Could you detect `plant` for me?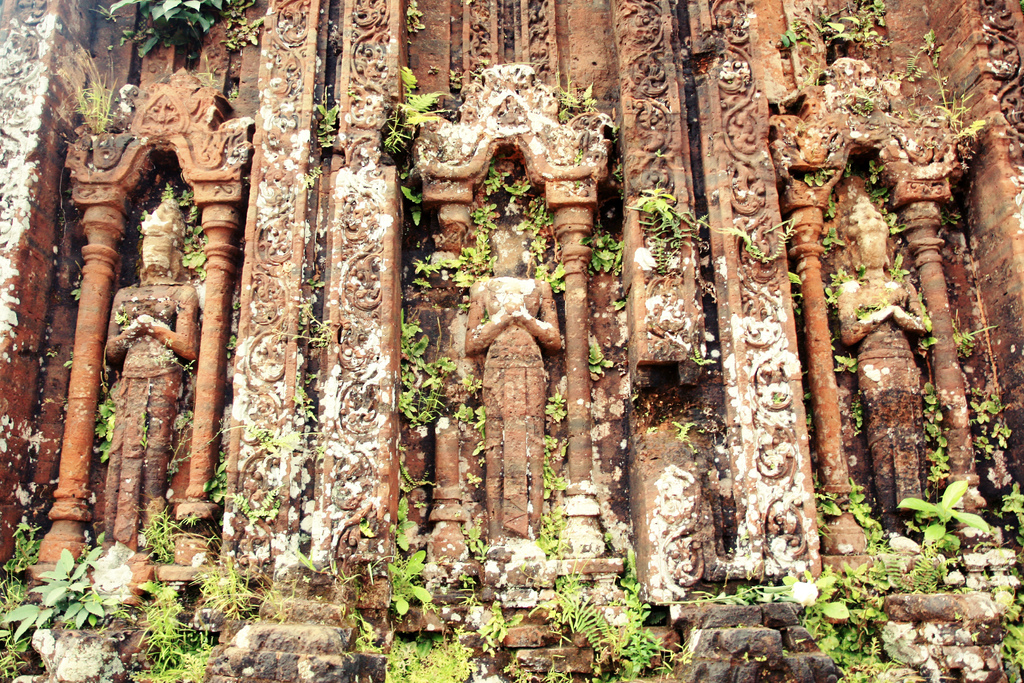
Detection result: x1=347, y1=80, x2=364, y2=101.
